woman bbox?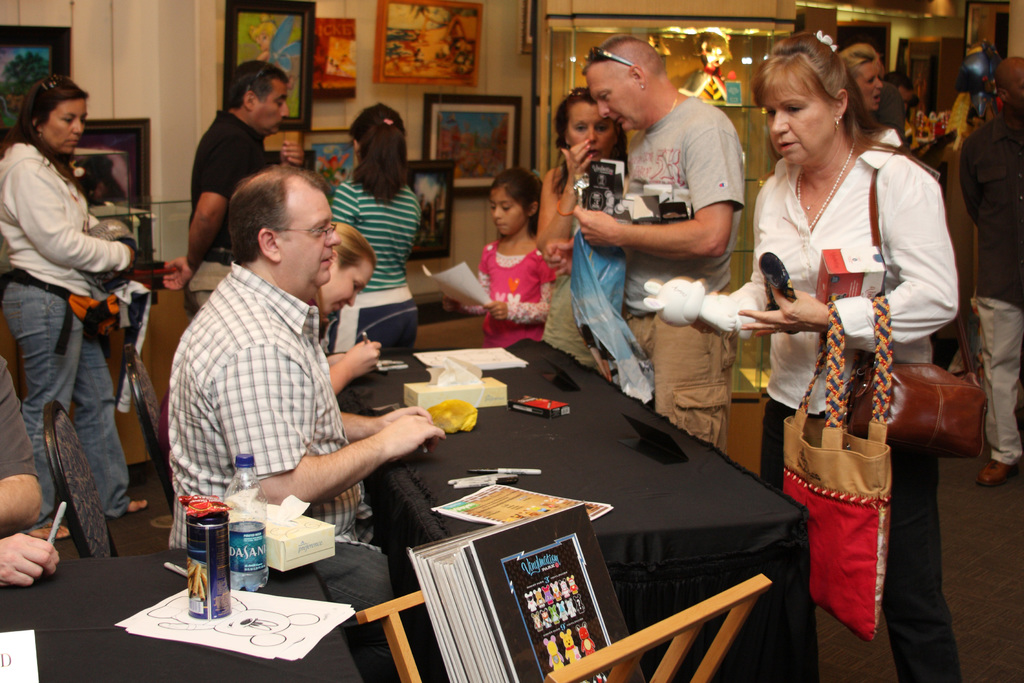
pyautogui.locateOnScreen(525, 89, 634, 384)
